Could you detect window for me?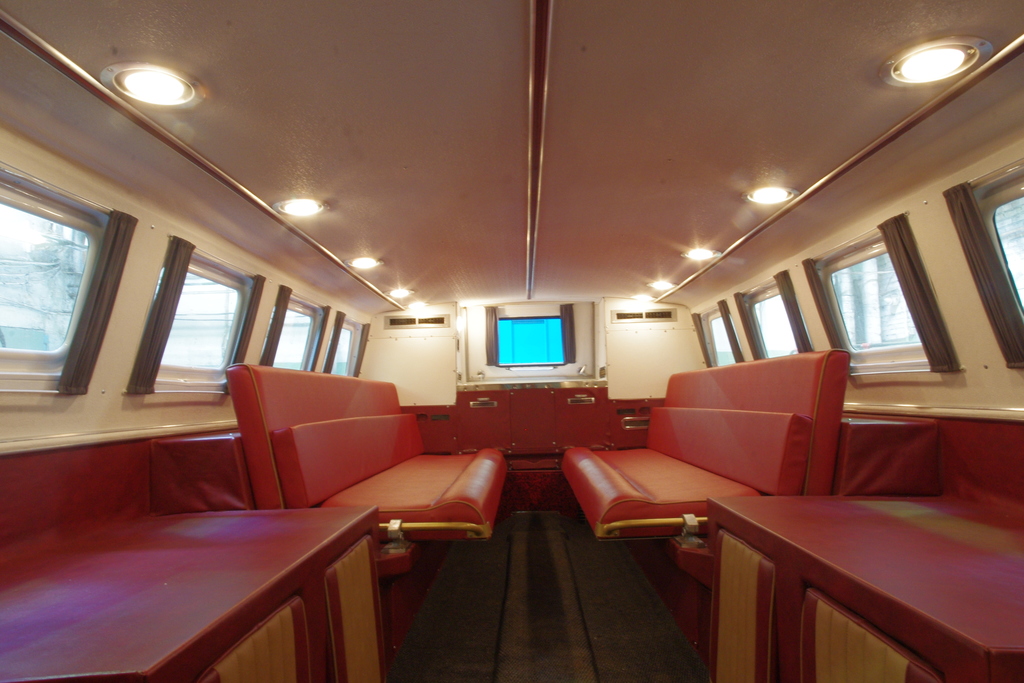
Detection result: 10, 172, 115, 390.
